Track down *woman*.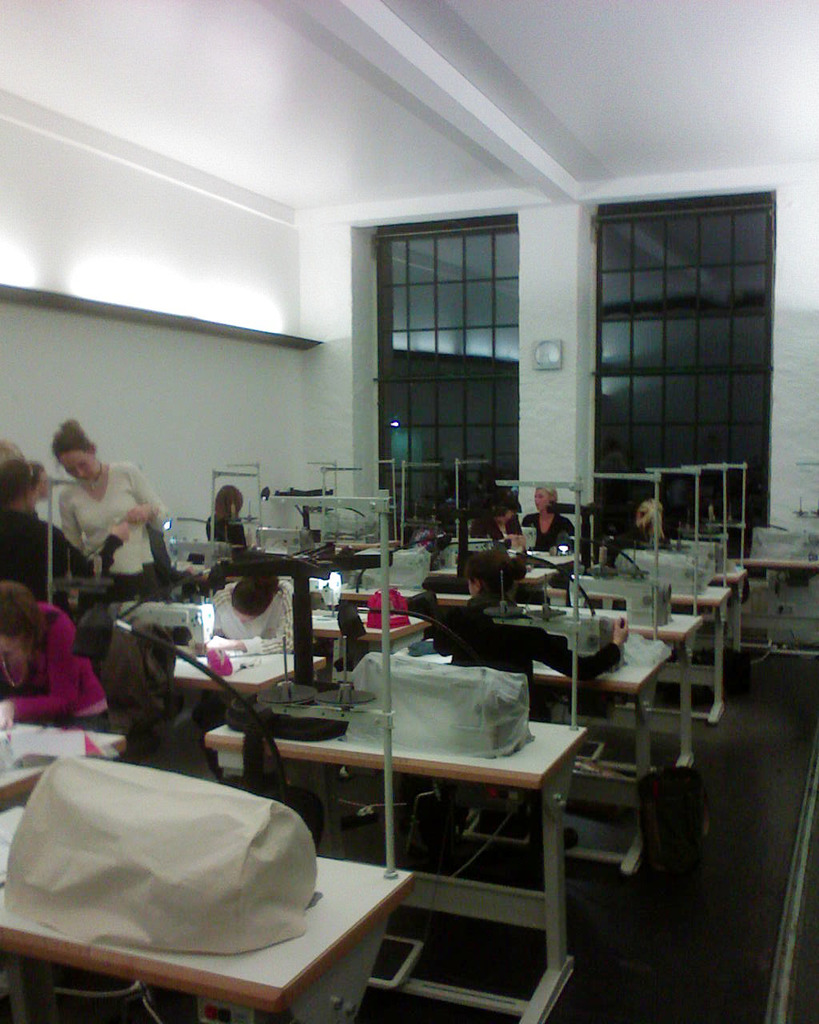
Tracked to box(636, 499, 676, 547).
